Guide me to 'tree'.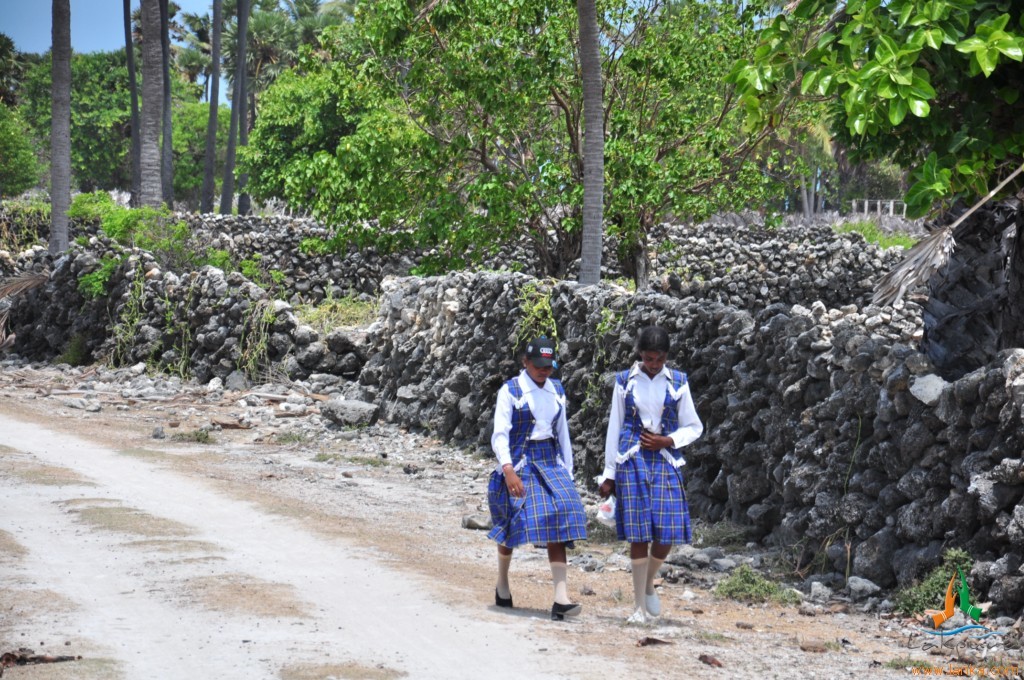
Guidance: [left=139, top=0, right=164, bottom=209].
